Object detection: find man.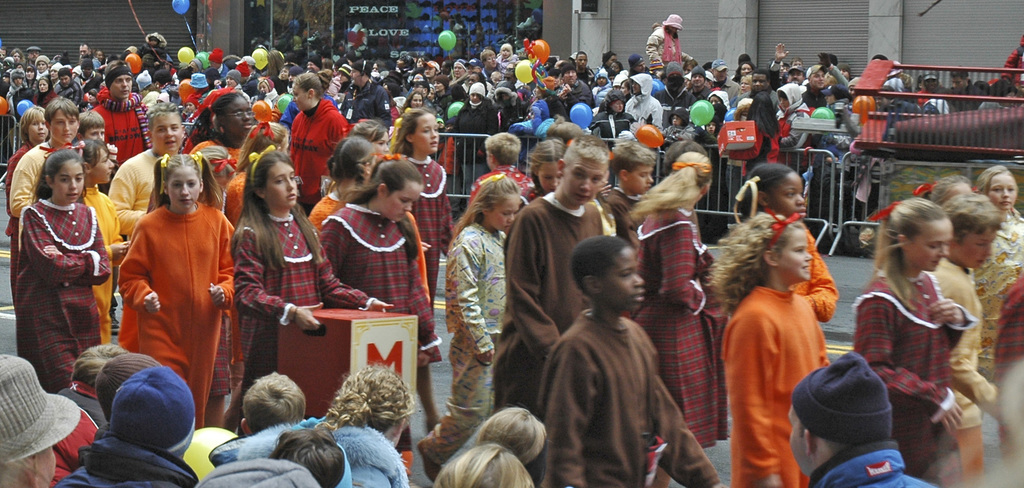
(left=477, top=46, right=505, bottom=83).
